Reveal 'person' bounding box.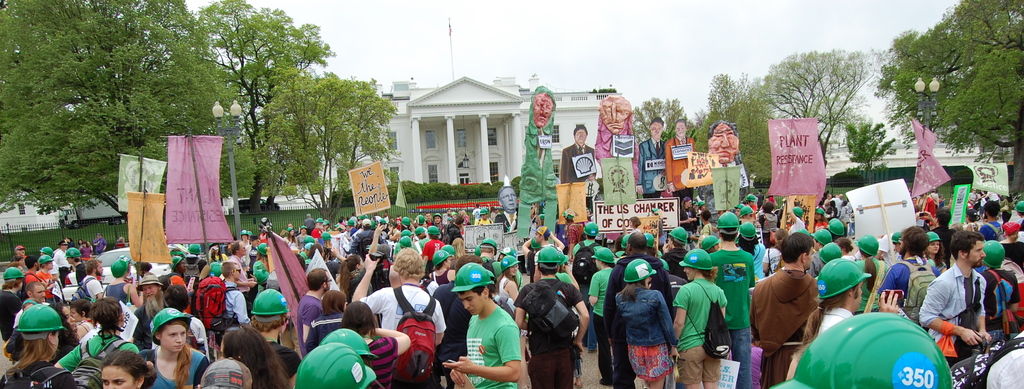
Revealed: bbox(532, 224, 557, 254).
